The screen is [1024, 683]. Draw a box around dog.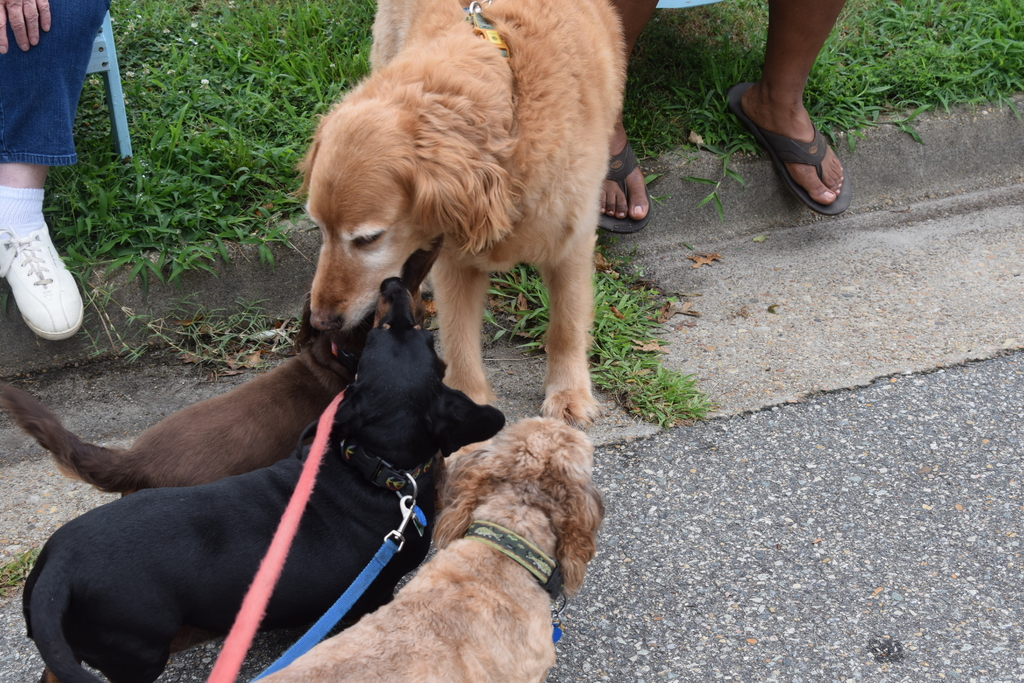
20/278/509/682.
